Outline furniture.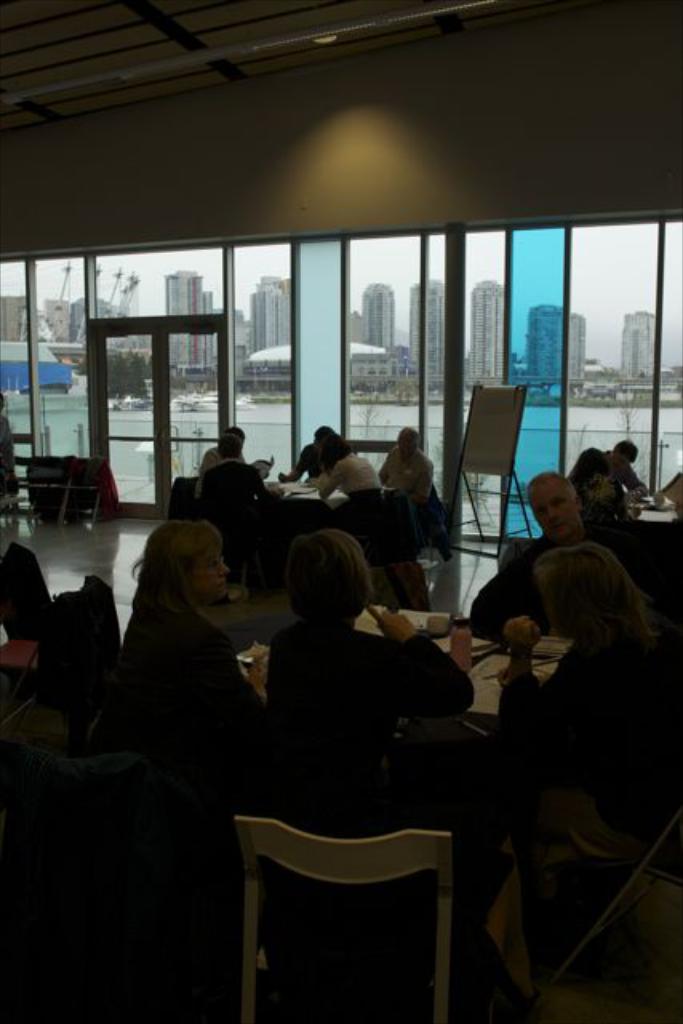
Outline: <region>229, 813, 457, 1021</region>.
